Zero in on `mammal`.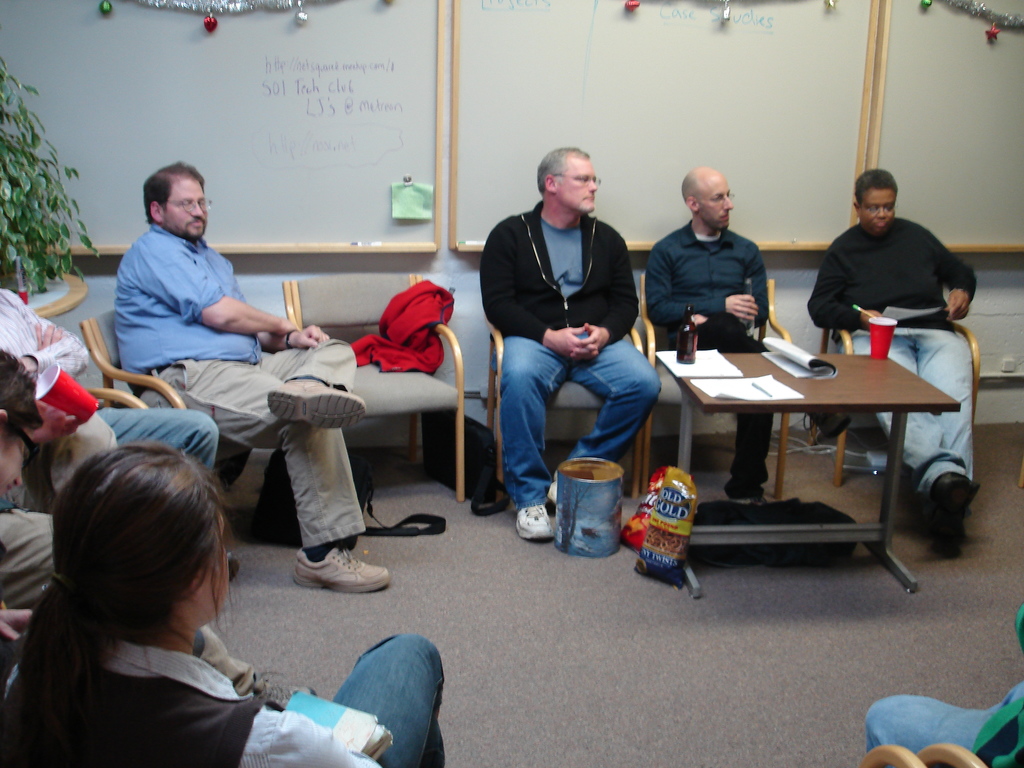
Zeroed in: <box>483,143,665,538</box>.
